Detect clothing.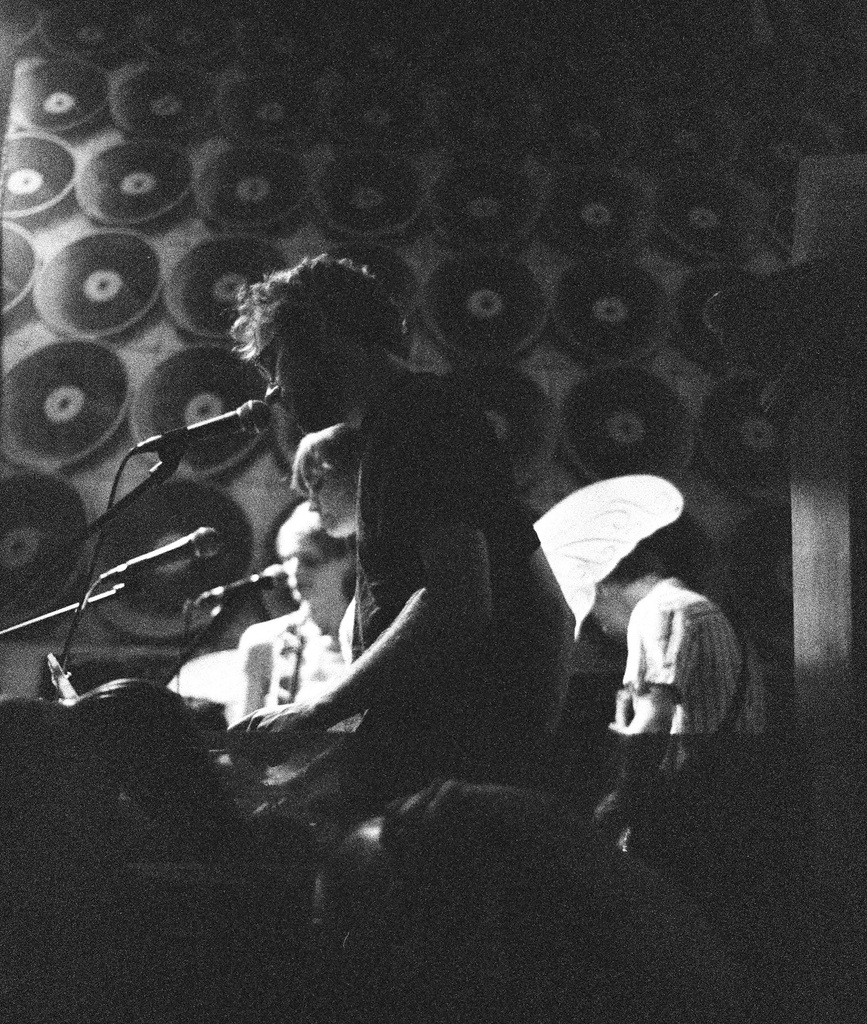
Detected at BBox(605, 567, 750, 755).
